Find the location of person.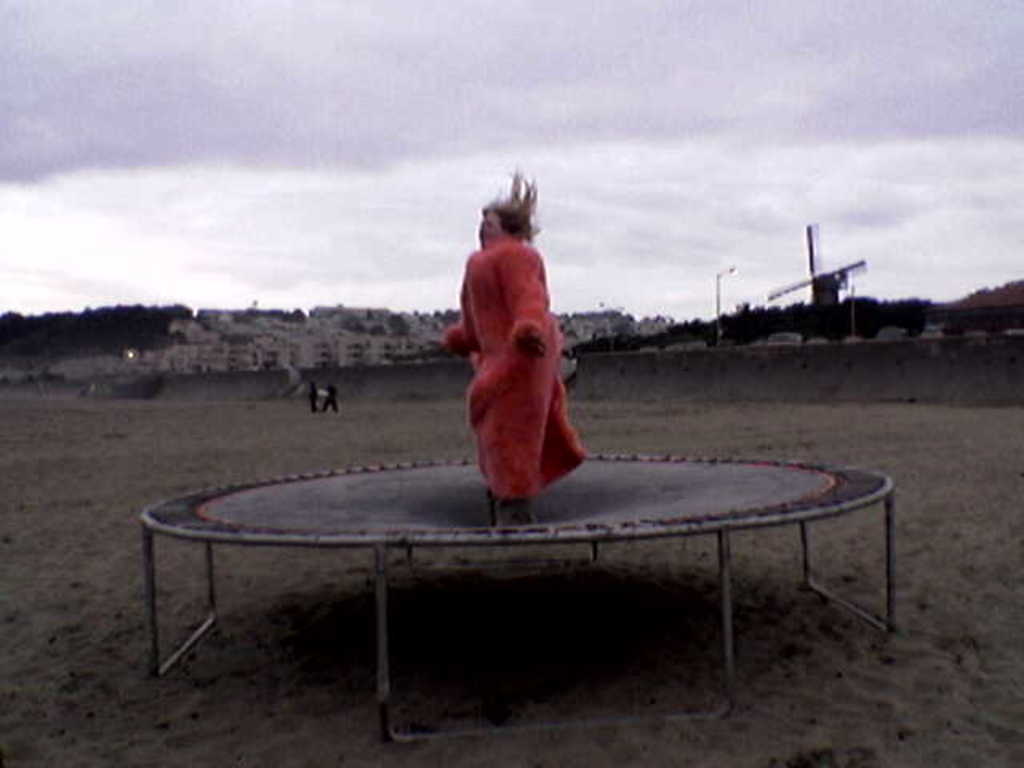
Location: 450/162/586/507.
